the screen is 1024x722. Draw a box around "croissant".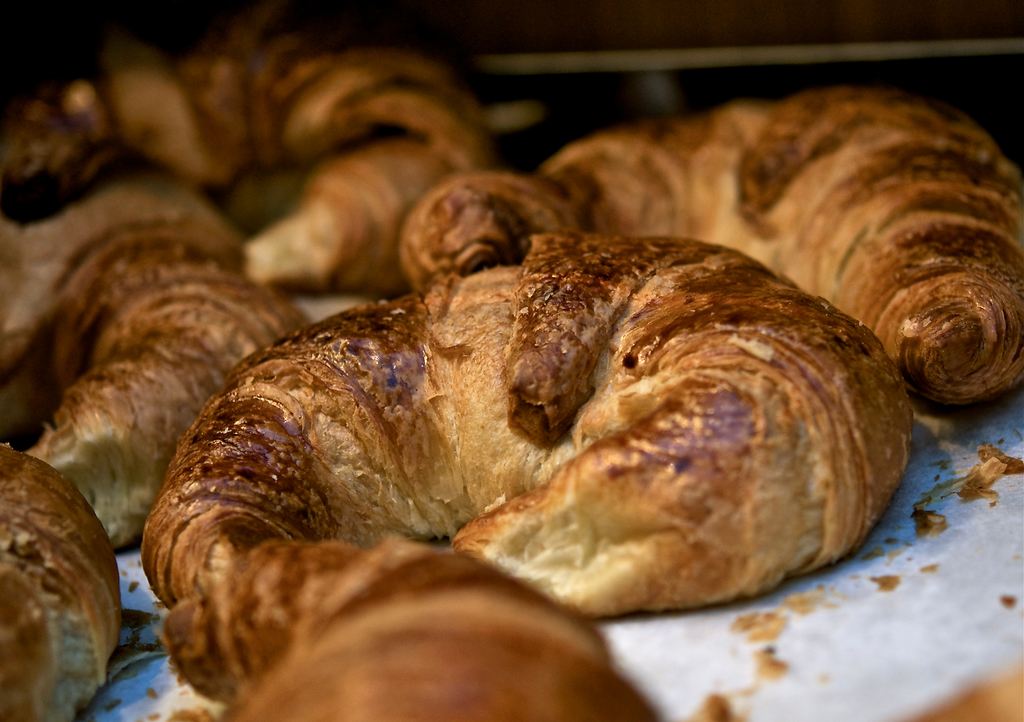
529/86/1015/410.
